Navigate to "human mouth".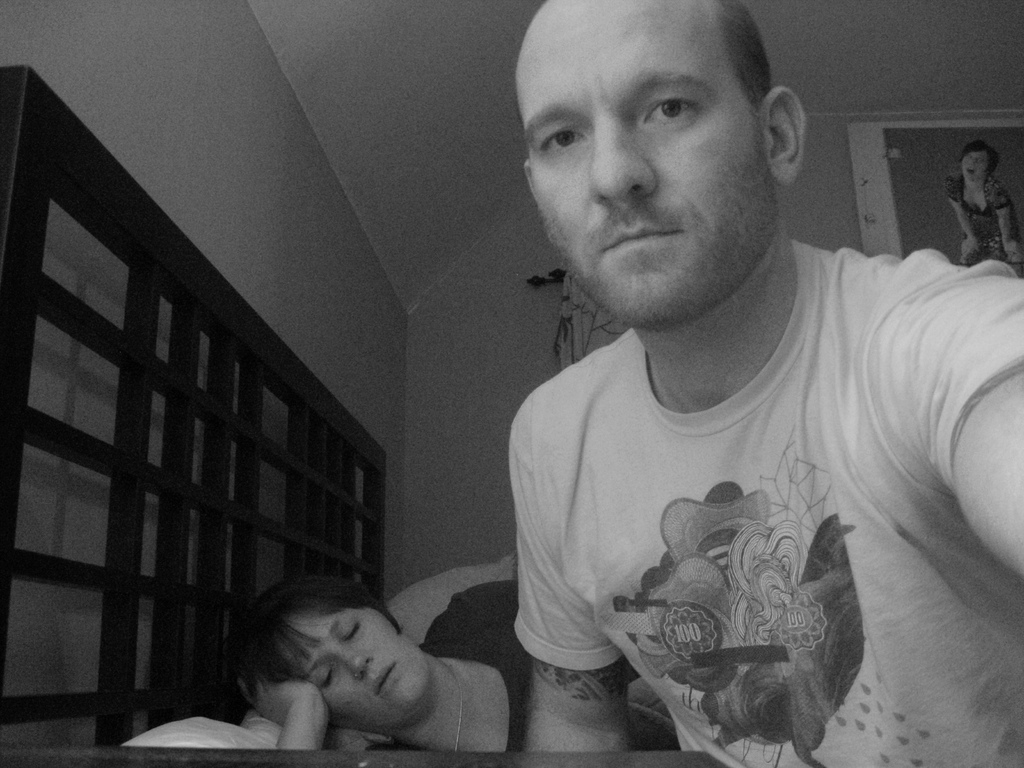
Navigation target: 371/660/397/701.
